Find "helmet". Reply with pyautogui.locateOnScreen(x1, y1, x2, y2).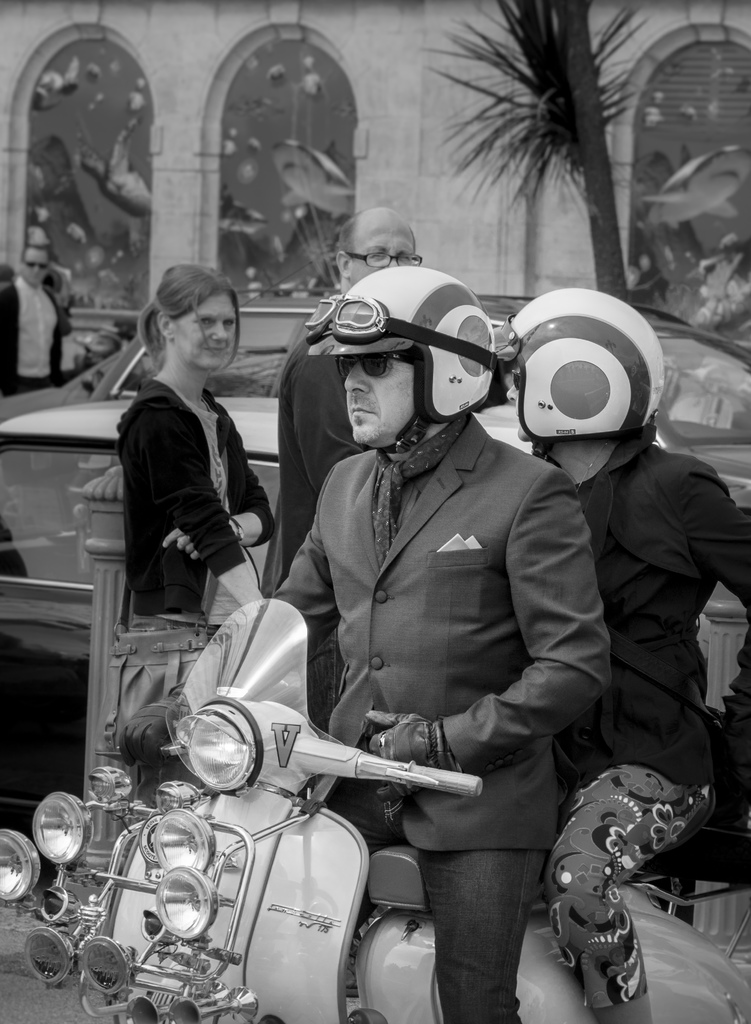
pyautogui.locateOnScreen(498, 290, 662, 452).
